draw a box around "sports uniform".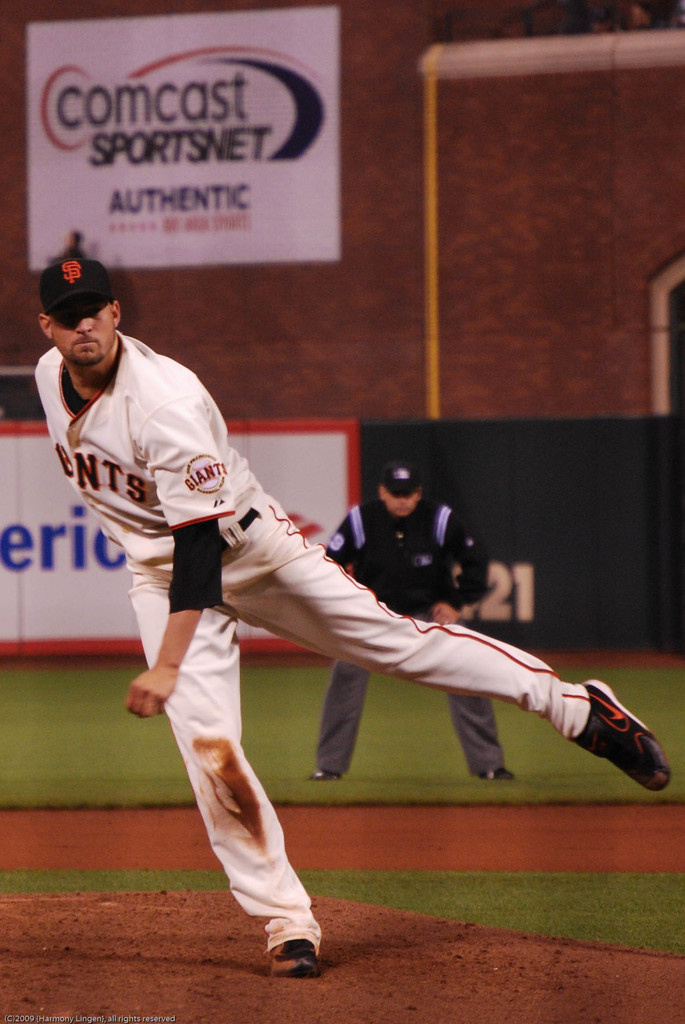
x1=75 y1=264 x2=553 y2=948.
